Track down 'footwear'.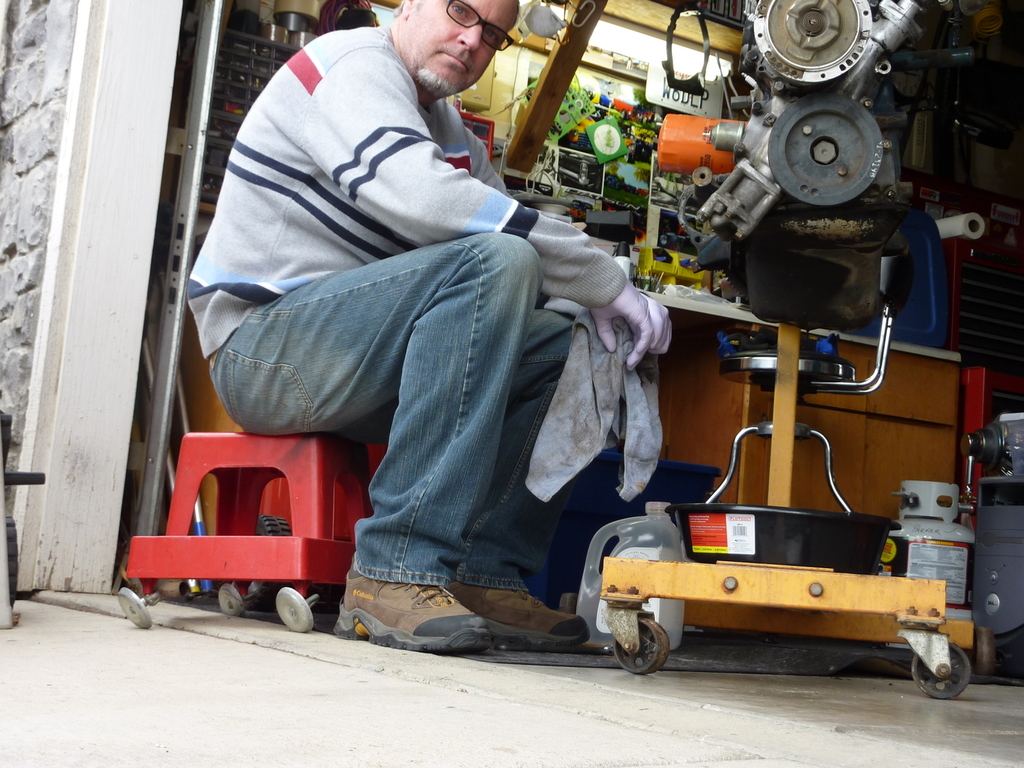
Tracked to <bbox>332, 563, 491, 665</bbox>.
